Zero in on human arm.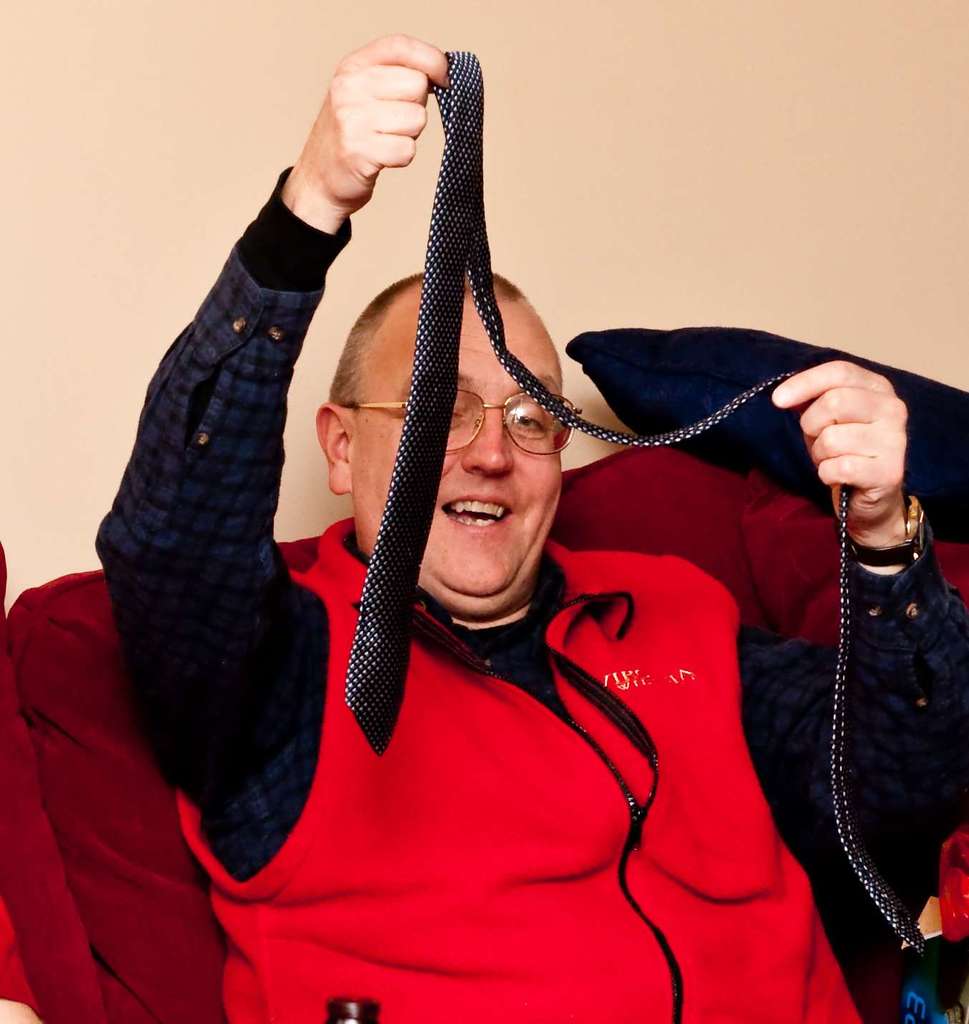
Zeroed in: box(112, 181, 402, 864).
